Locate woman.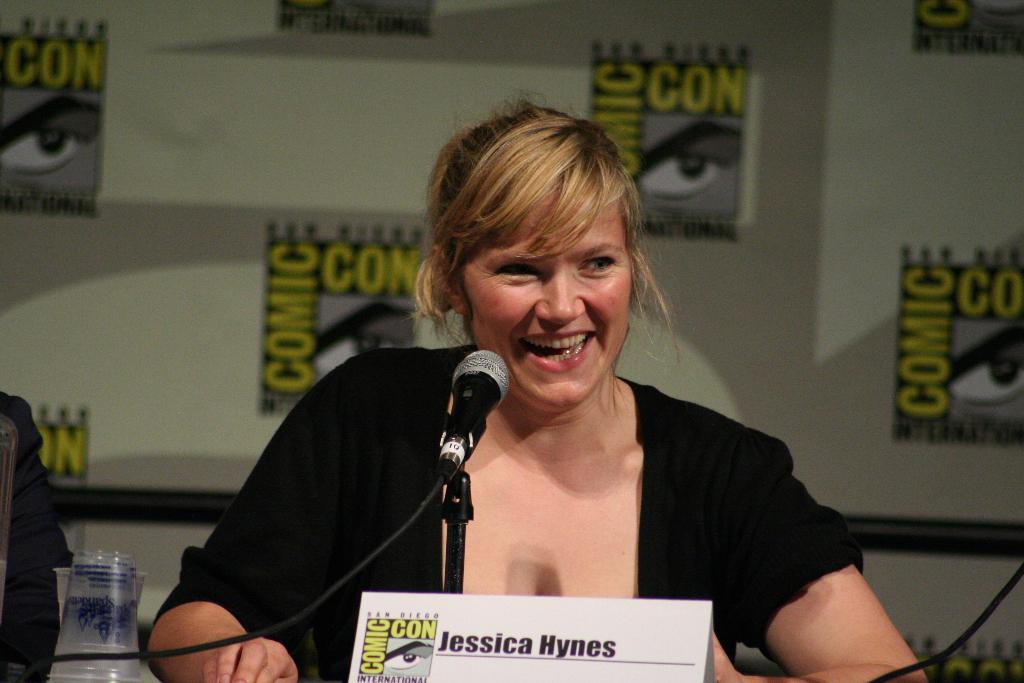
Bounding box: [142, 80, 955, 682].
